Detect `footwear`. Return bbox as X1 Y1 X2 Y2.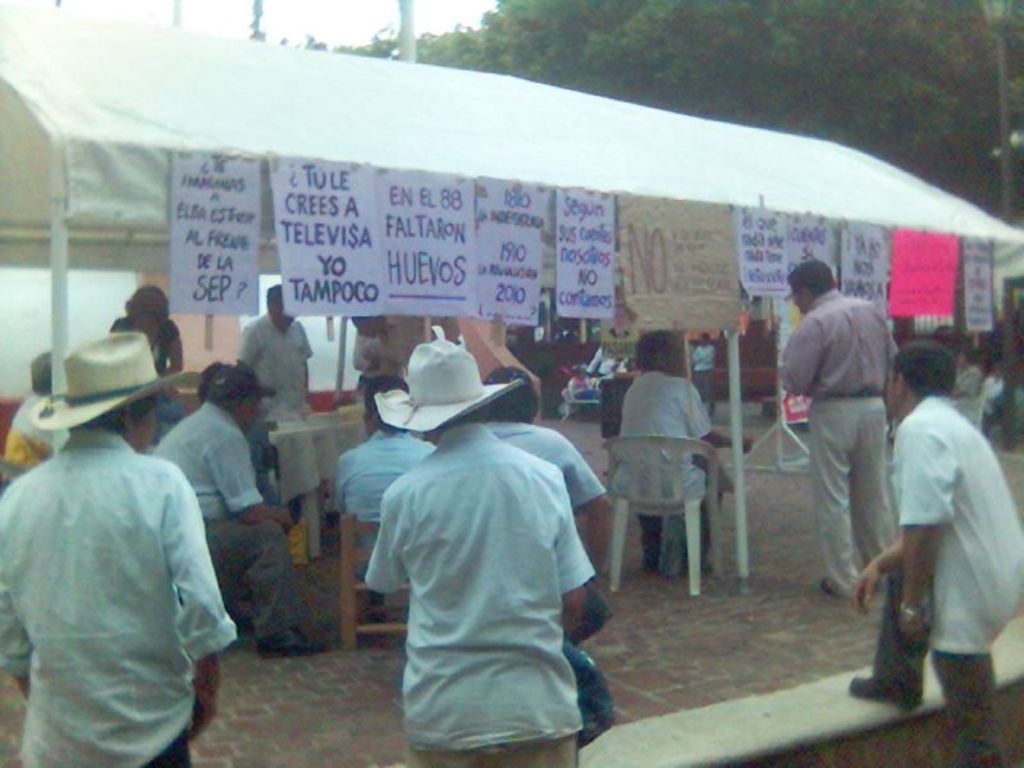
846 676 918 705.
